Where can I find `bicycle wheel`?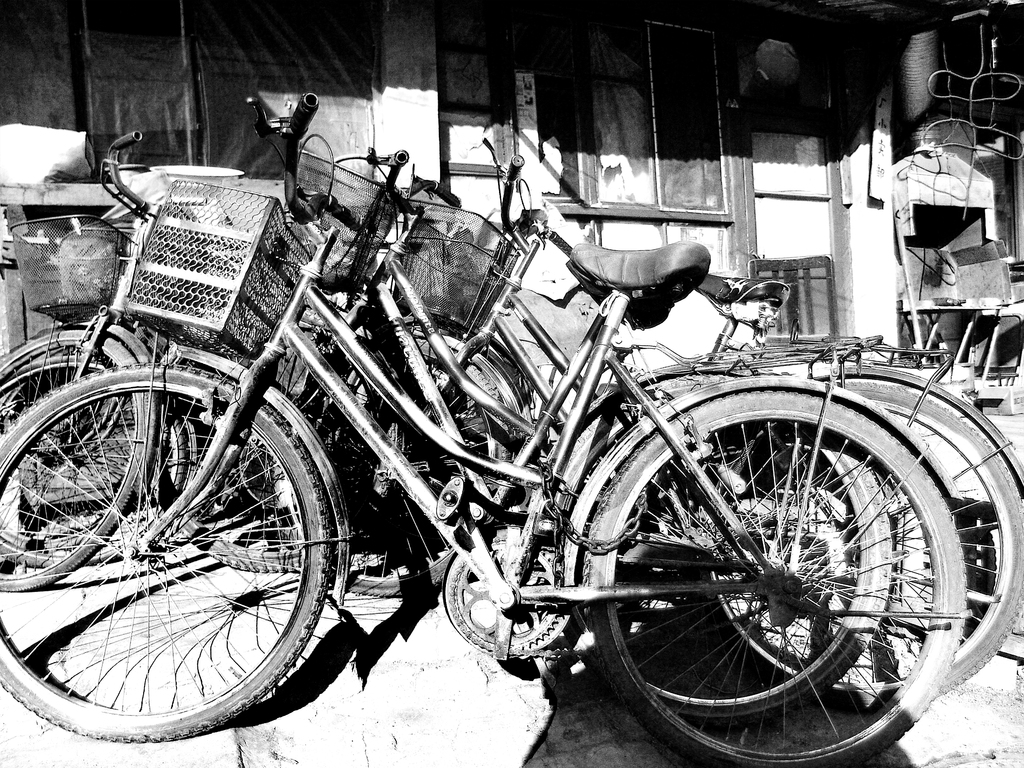
You can find it at locate(579, 386, 964, 767).
